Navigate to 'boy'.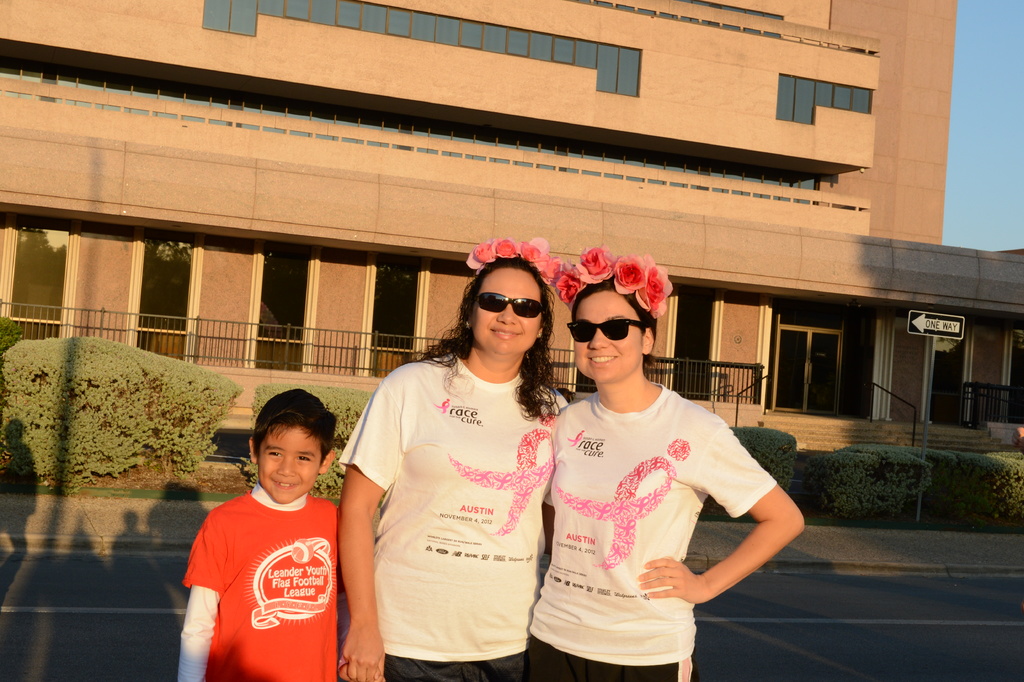
Navigation target: box=[179, 398, 352, 678].
